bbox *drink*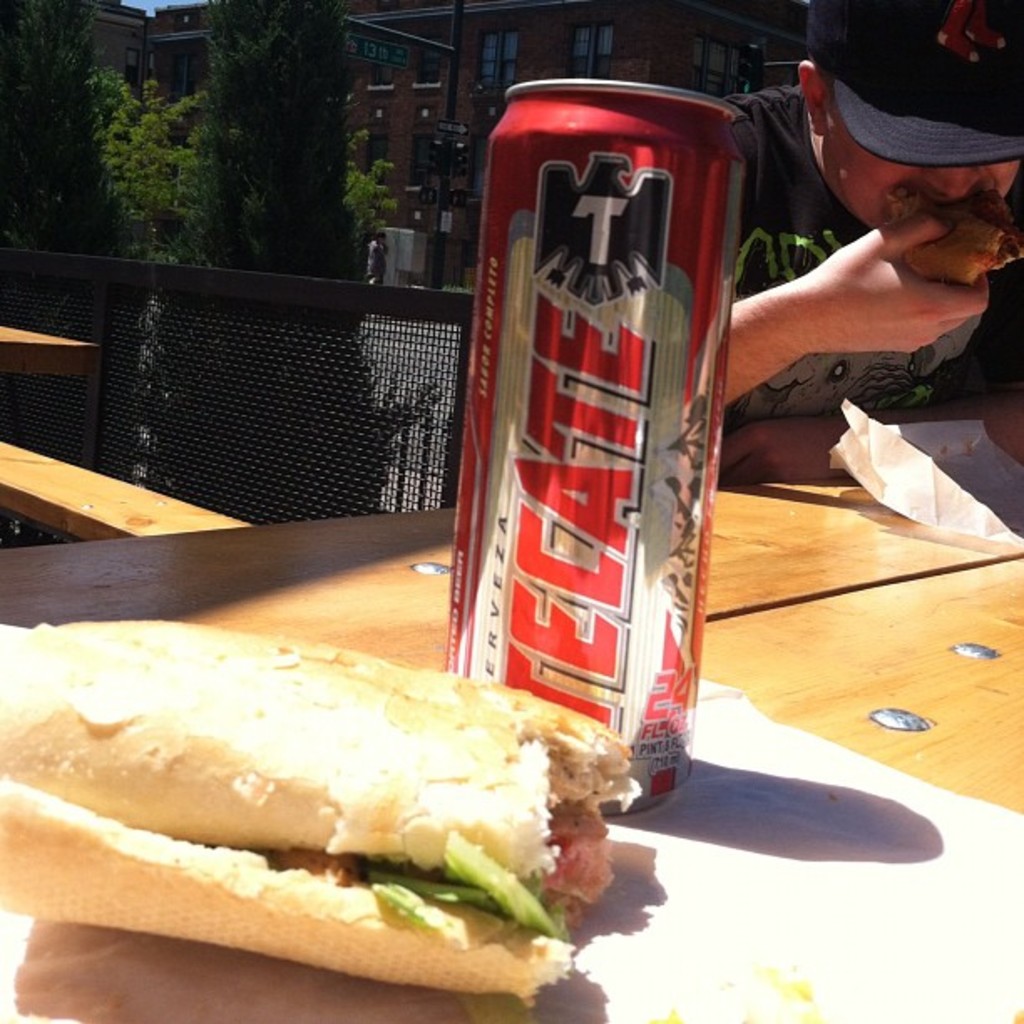
<bbox>465, 69, 745, 771</bbox>
